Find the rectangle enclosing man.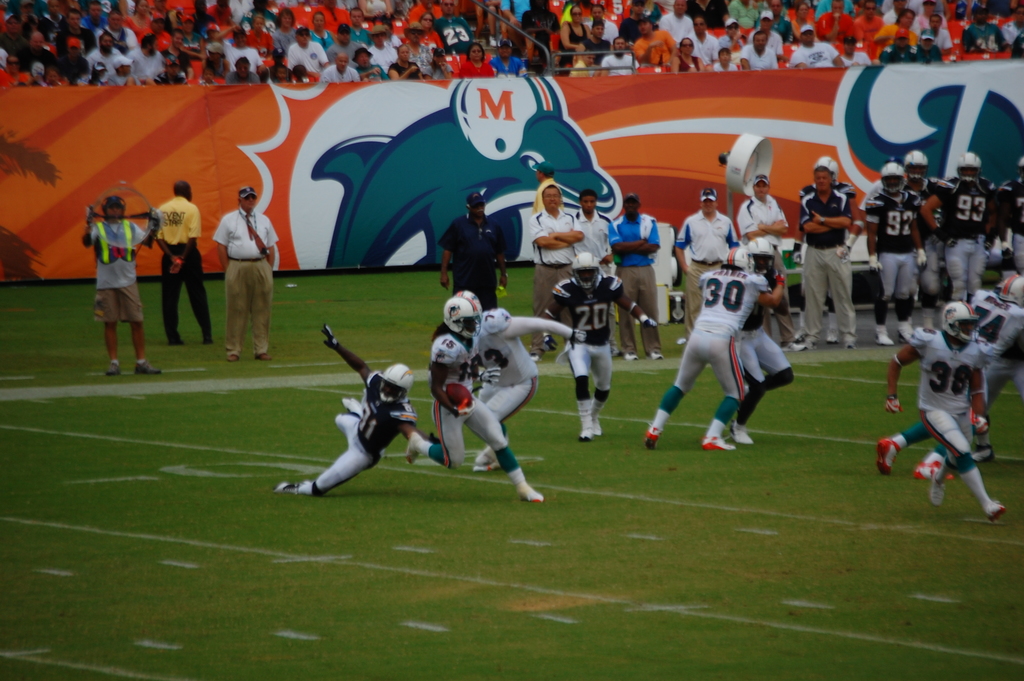
(left=738, top=32, right=778, bottom=70).
